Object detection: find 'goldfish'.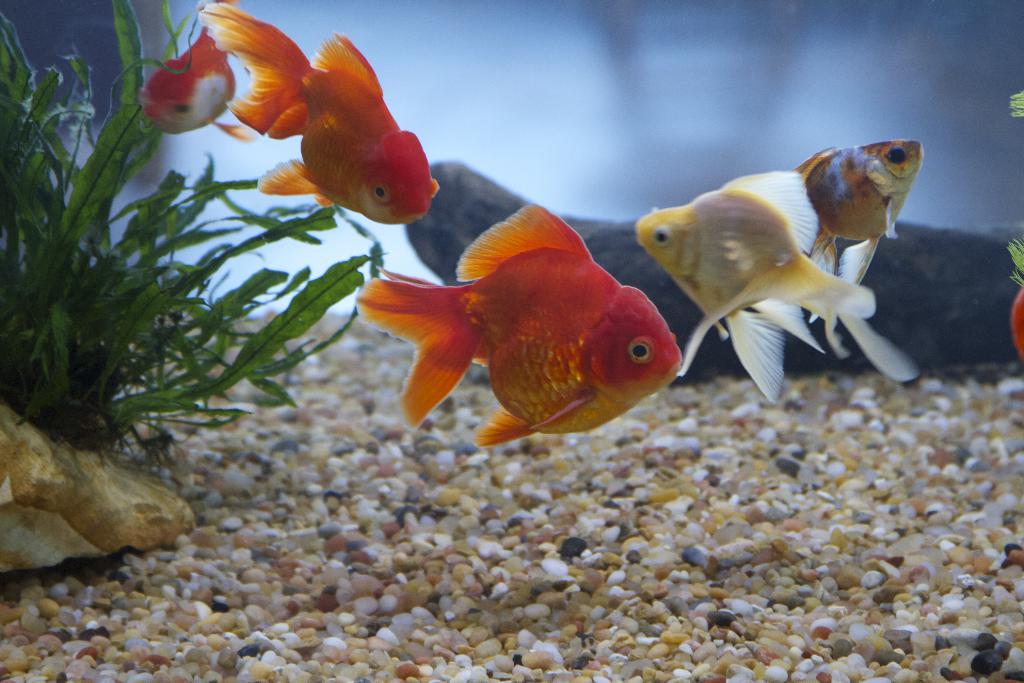
(639, 169, 870, 373).
